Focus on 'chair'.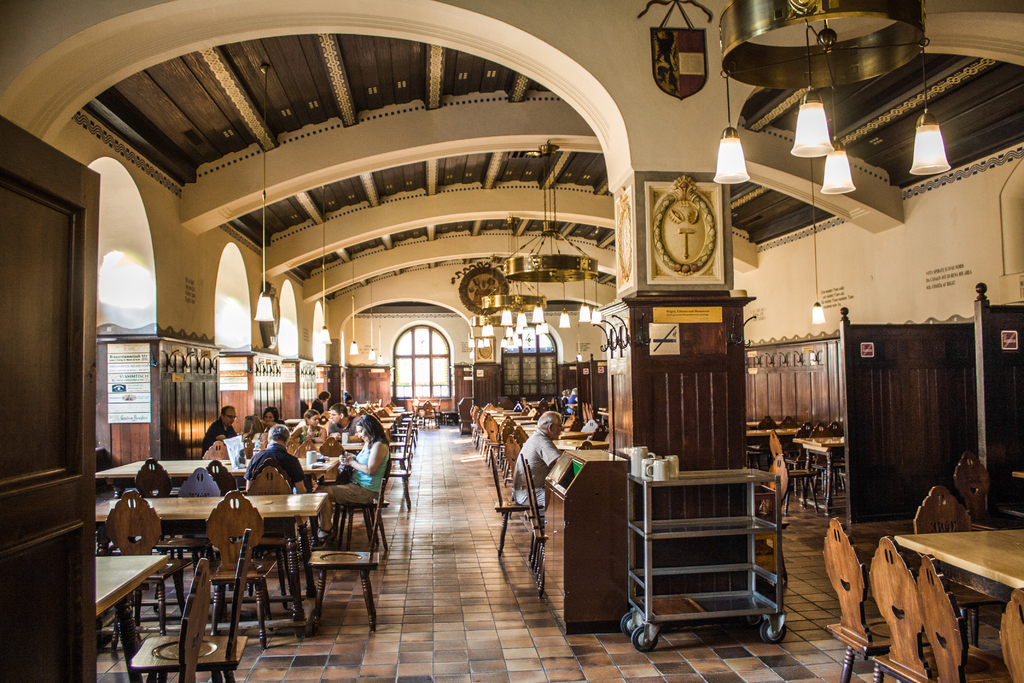
Focused at box=[327, 456, 394, 550].
